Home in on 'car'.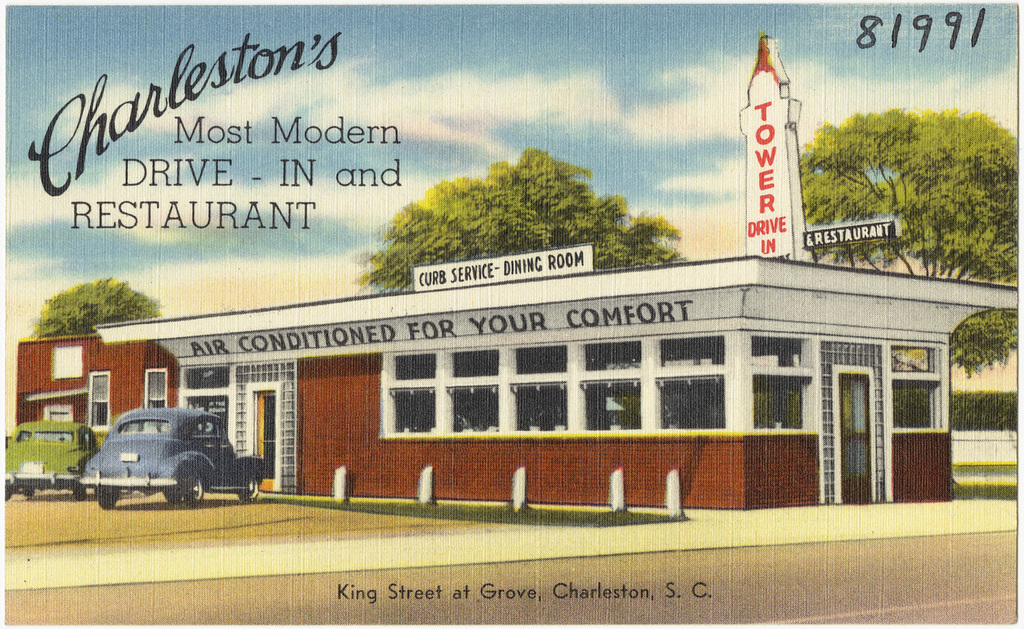
Homed in at <bbox>8, 425, 108, 502</bbox>.
